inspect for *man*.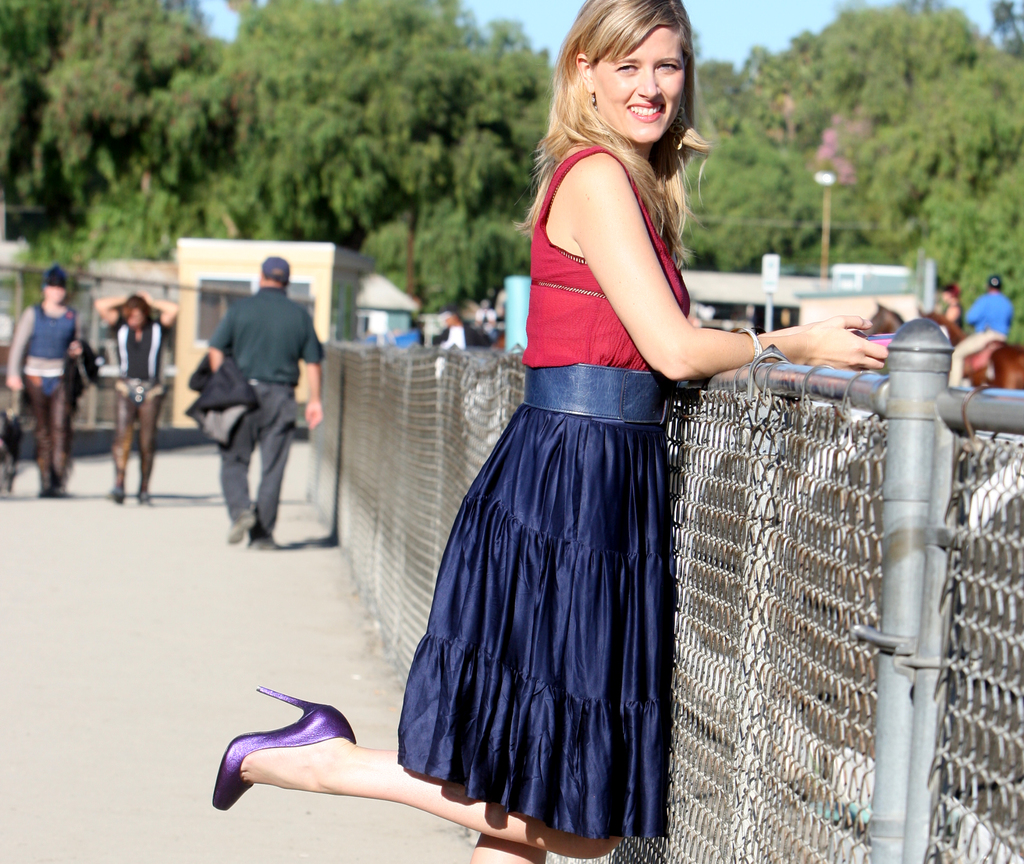
Inspection: <box>211,257,324,552</box>.
